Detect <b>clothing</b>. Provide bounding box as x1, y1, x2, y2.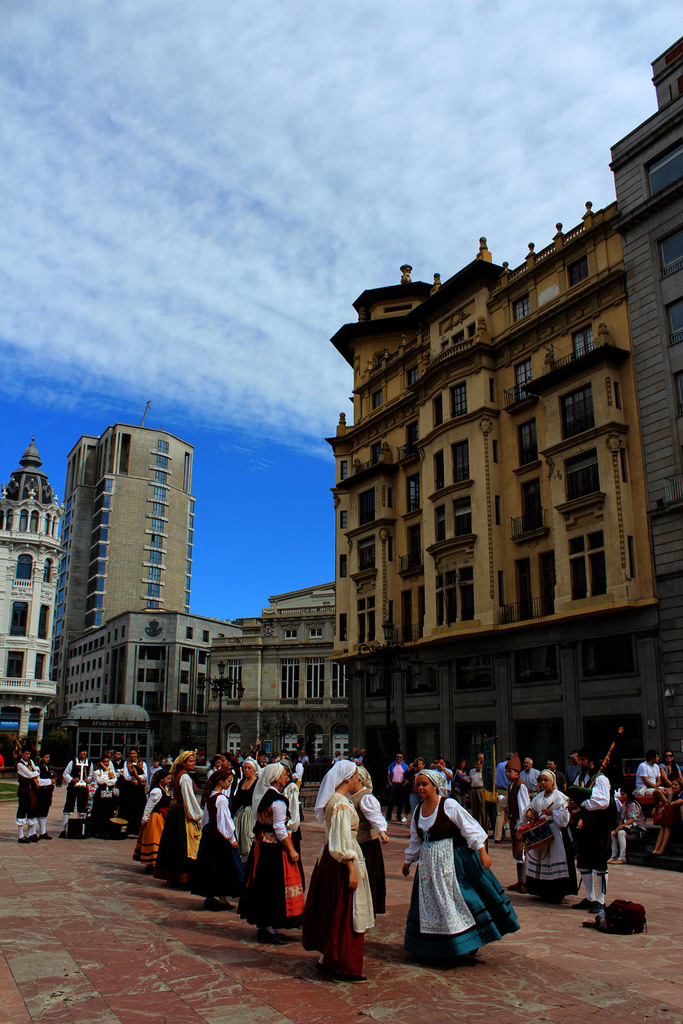
16, 746, 33, 841.
